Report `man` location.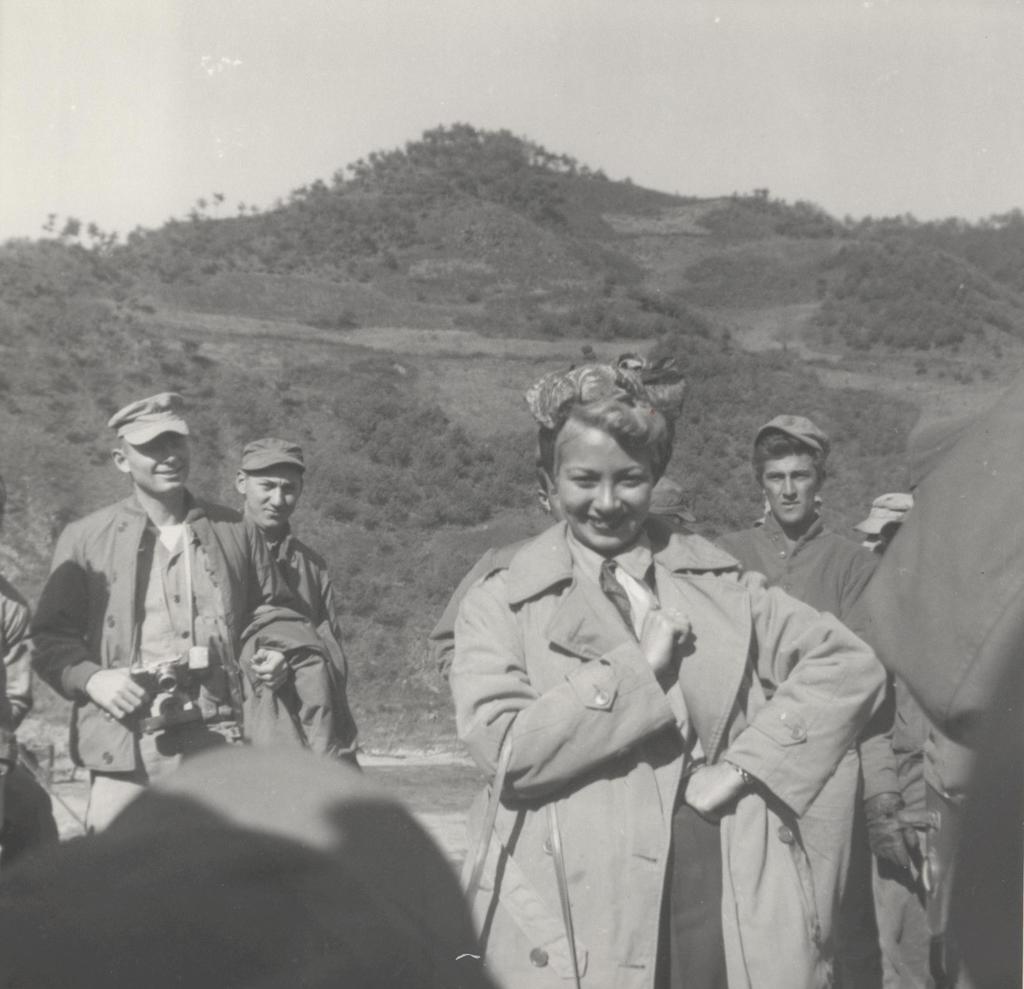
Report: Rect(721, 426, 880, 618).
